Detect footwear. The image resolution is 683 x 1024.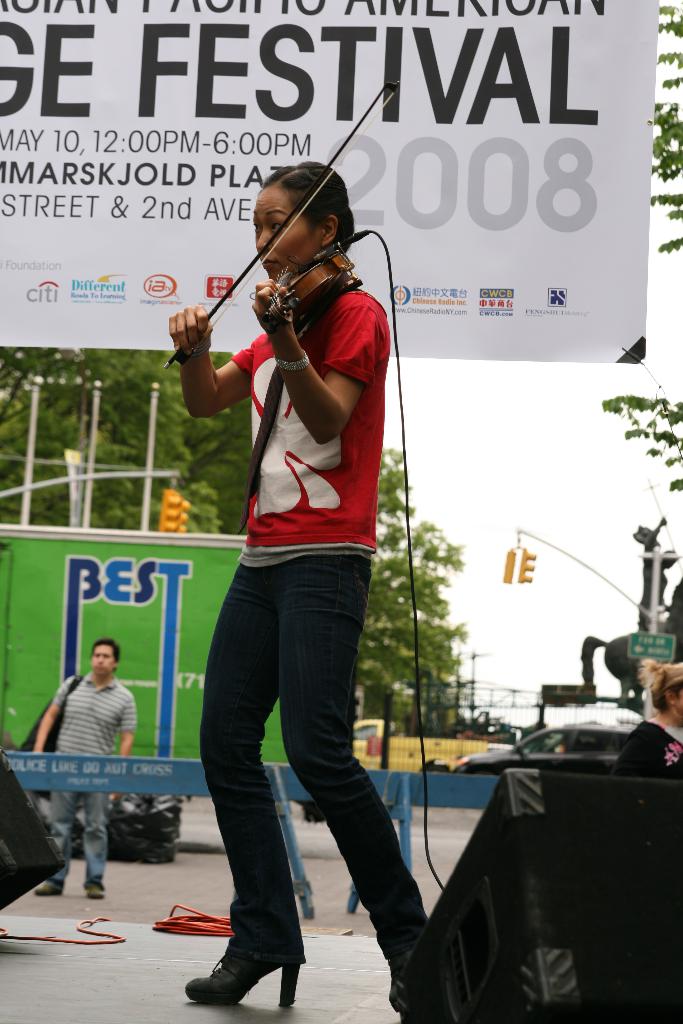
(185, 928, 292, 1010).
